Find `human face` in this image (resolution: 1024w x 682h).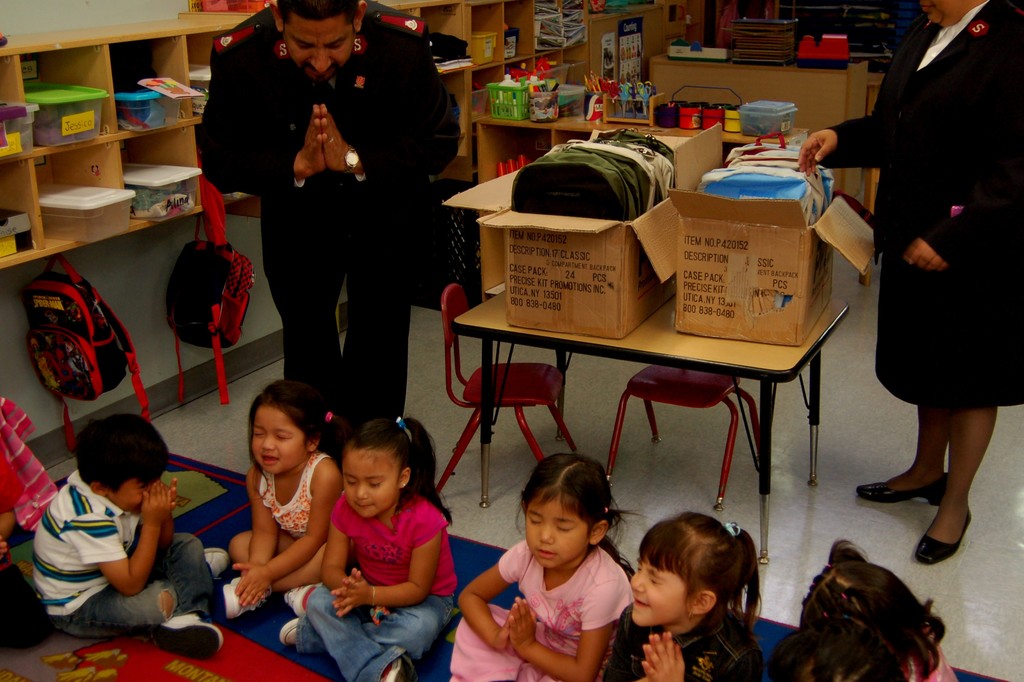
x1=113 y1=476 x2=147 y2=514.
